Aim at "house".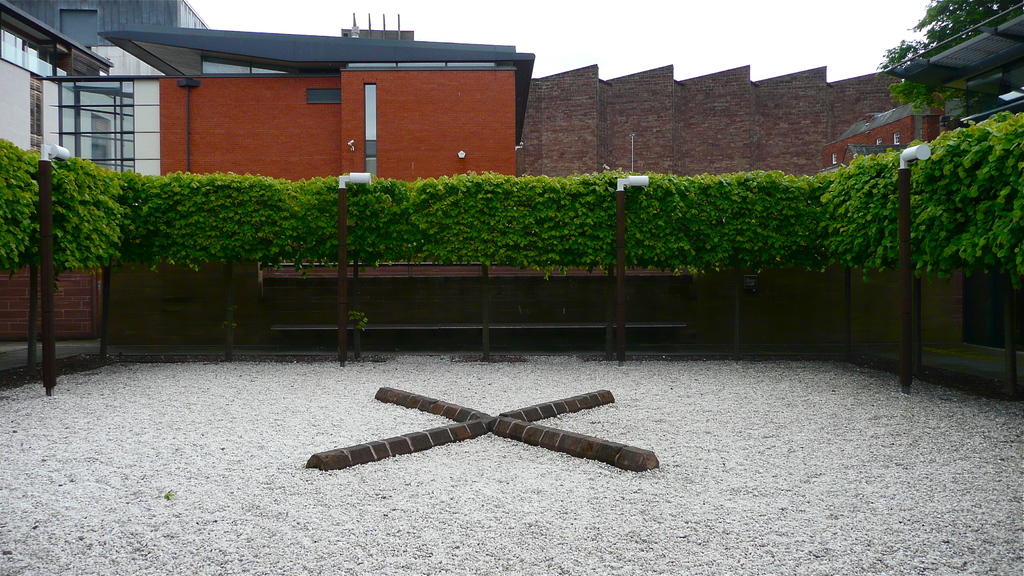
Aimed at x1=0 y1=0 x2=123 y2=163.
